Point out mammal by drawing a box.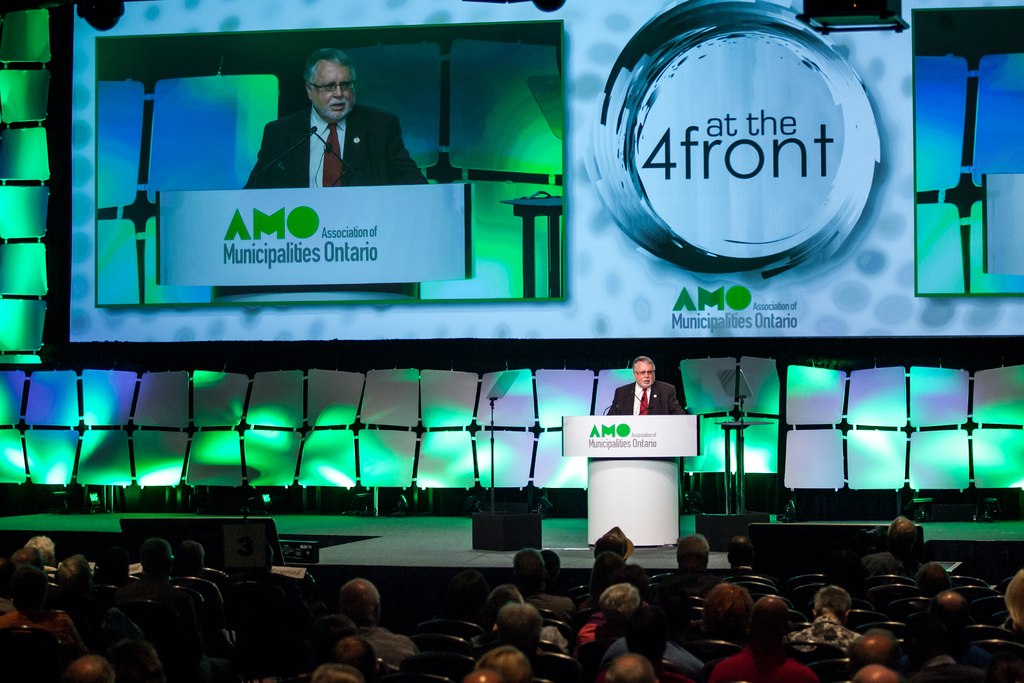
(x1=695, y1=575, x2=753, y2=641).
